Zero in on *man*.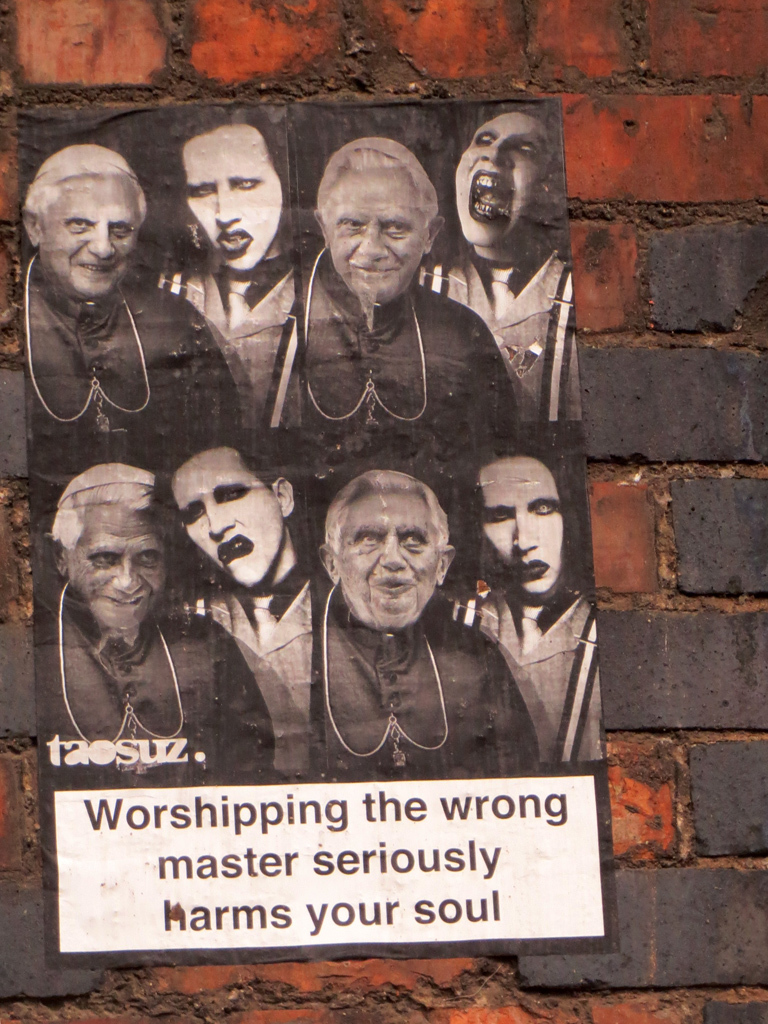
Zeroed in: {"left": 303, "top": 134, "right": 520, "bottom": 437}.
